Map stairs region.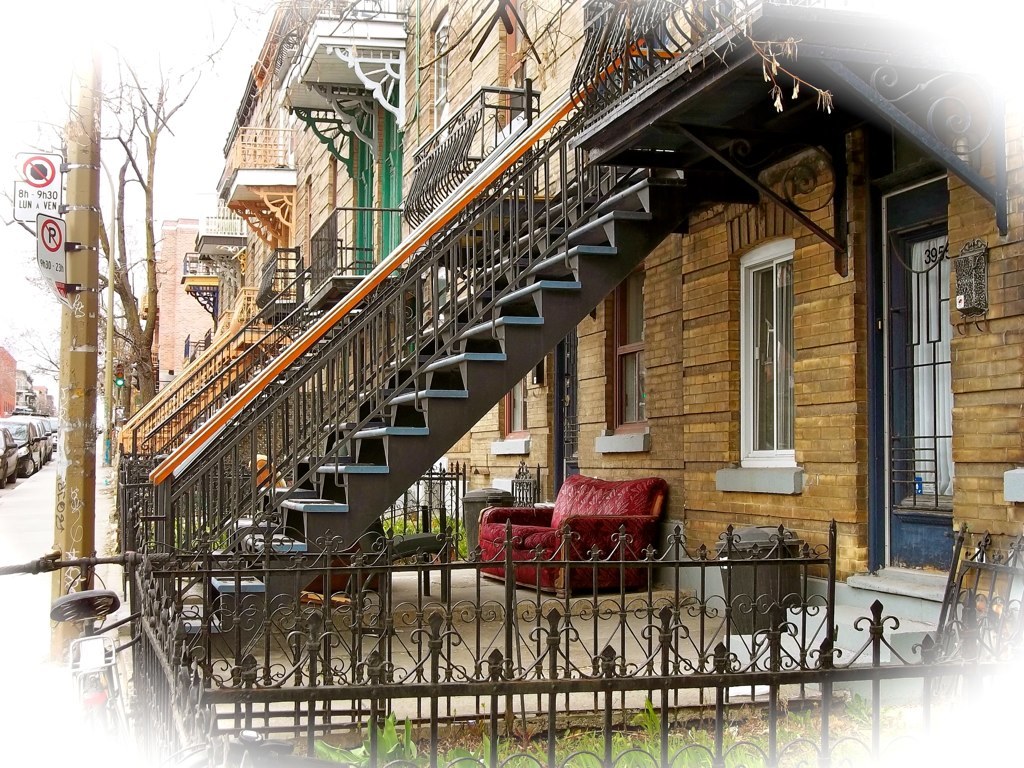
Mapped to 170/167/726/665.
